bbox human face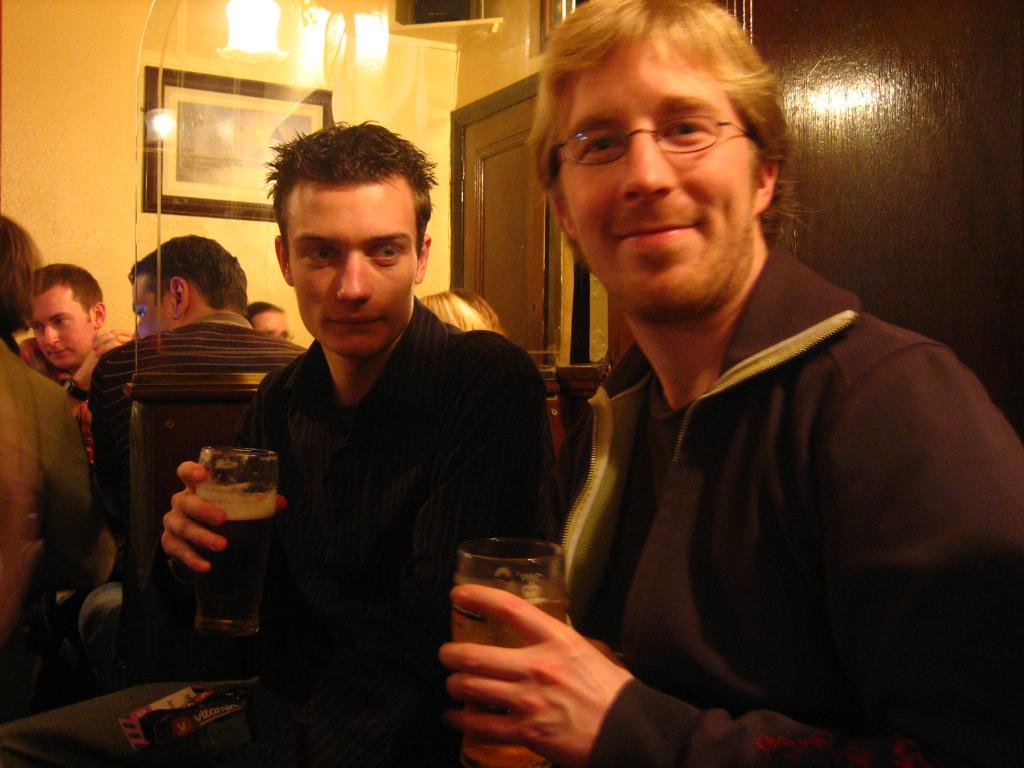
{"left": 27, "top": 287, "right": 96, "bottom": 365}
